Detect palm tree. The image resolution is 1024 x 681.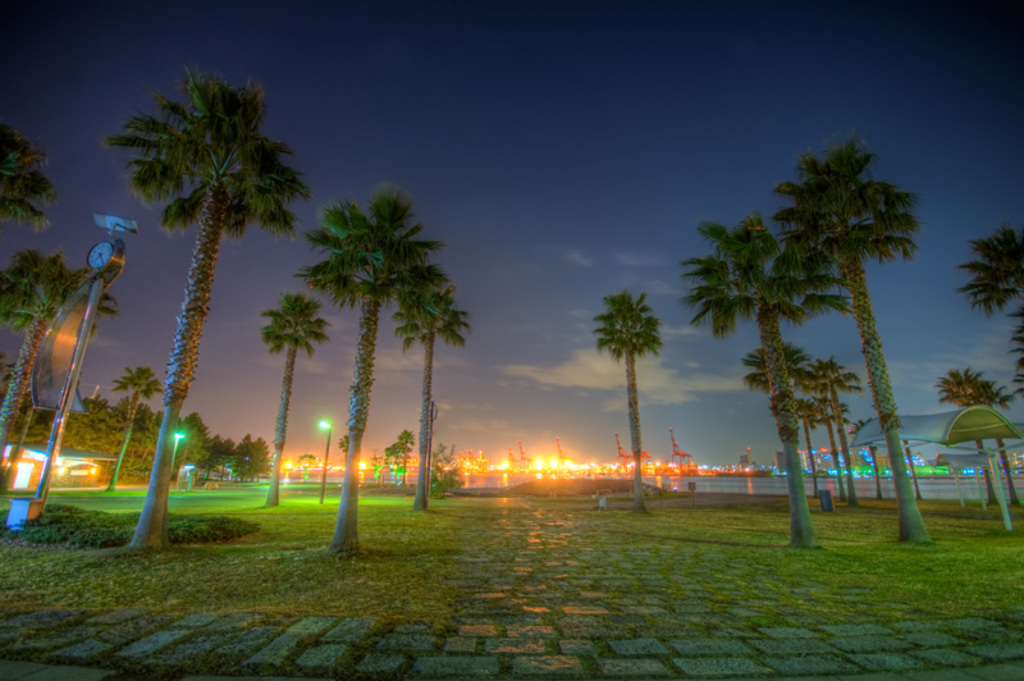
{"left": 584, "top": 287, "right": 664, "bottom": 516}.
